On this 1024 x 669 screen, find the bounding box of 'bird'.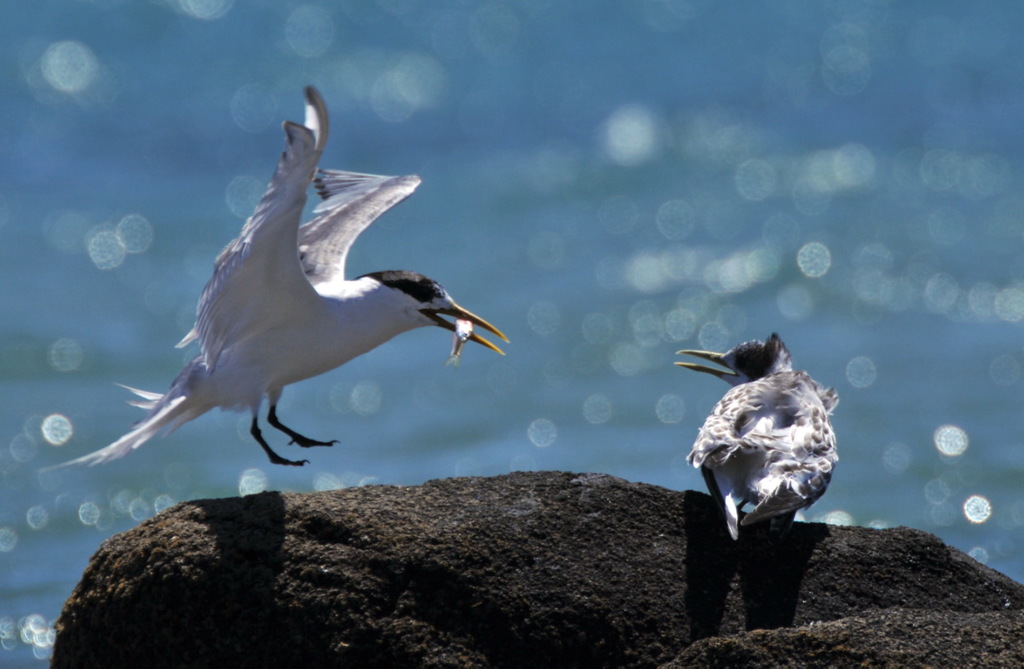
Bounding box: [x1=668, y1=340, x2=865, y2=542].
